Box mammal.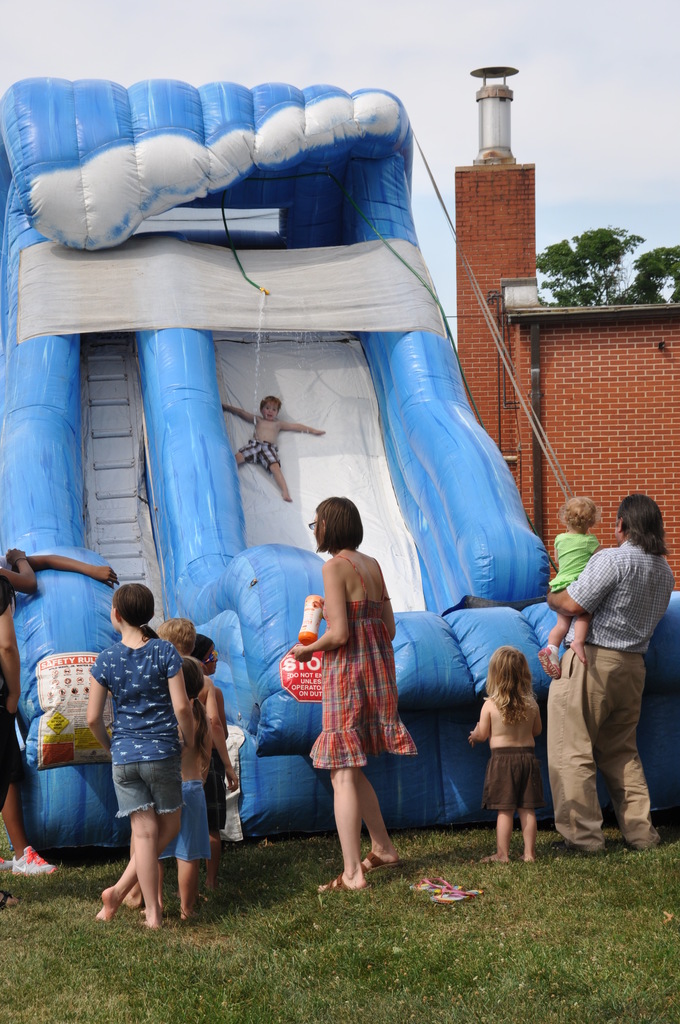
left=0, top=571, right=28, bottom=874.
